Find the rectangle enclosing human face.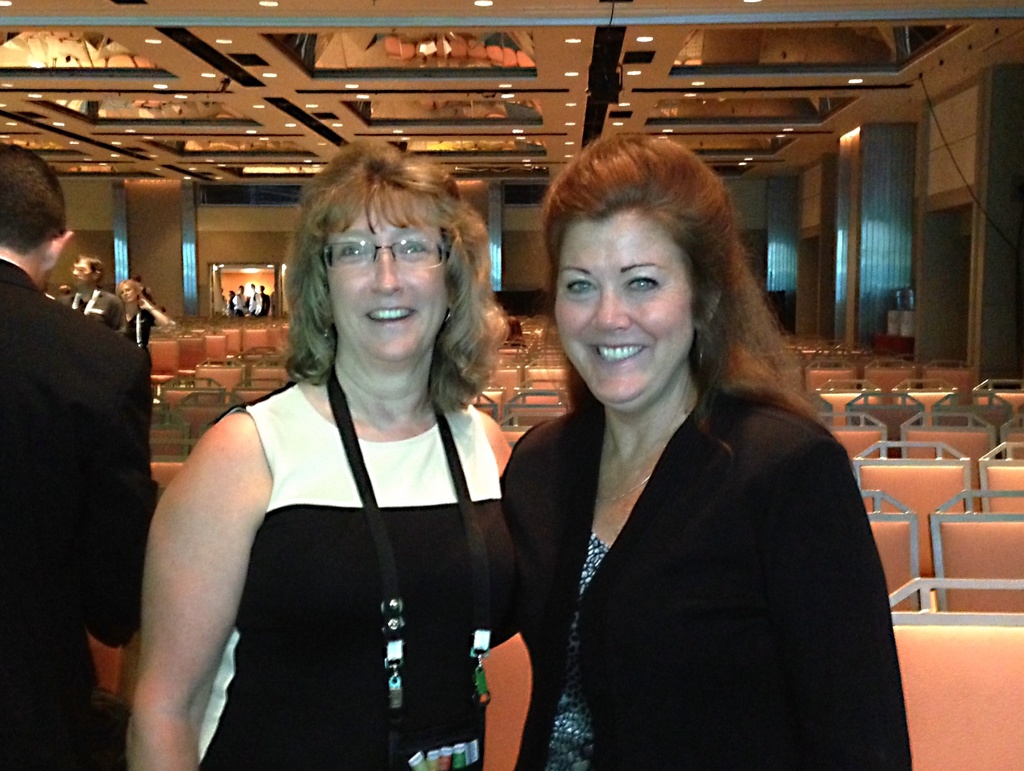
select_region(327, 195, 450, 362).
